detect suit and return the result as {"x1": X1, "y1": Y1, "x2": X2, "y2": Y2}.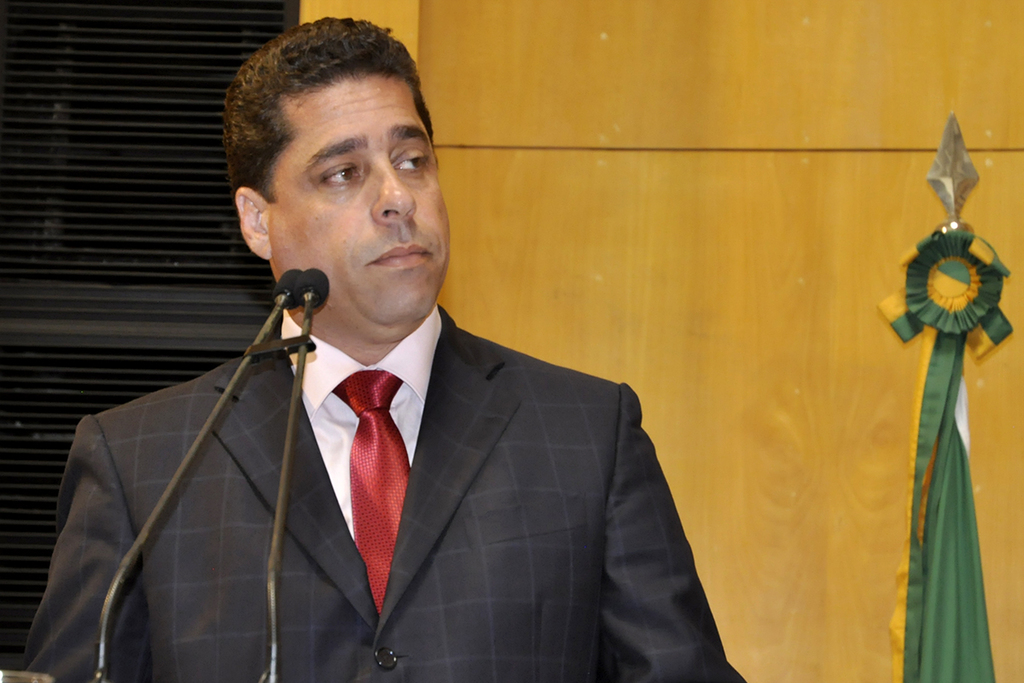
{"x1": 18, "y1": 302, "x2": 744, "y2": 682}.
